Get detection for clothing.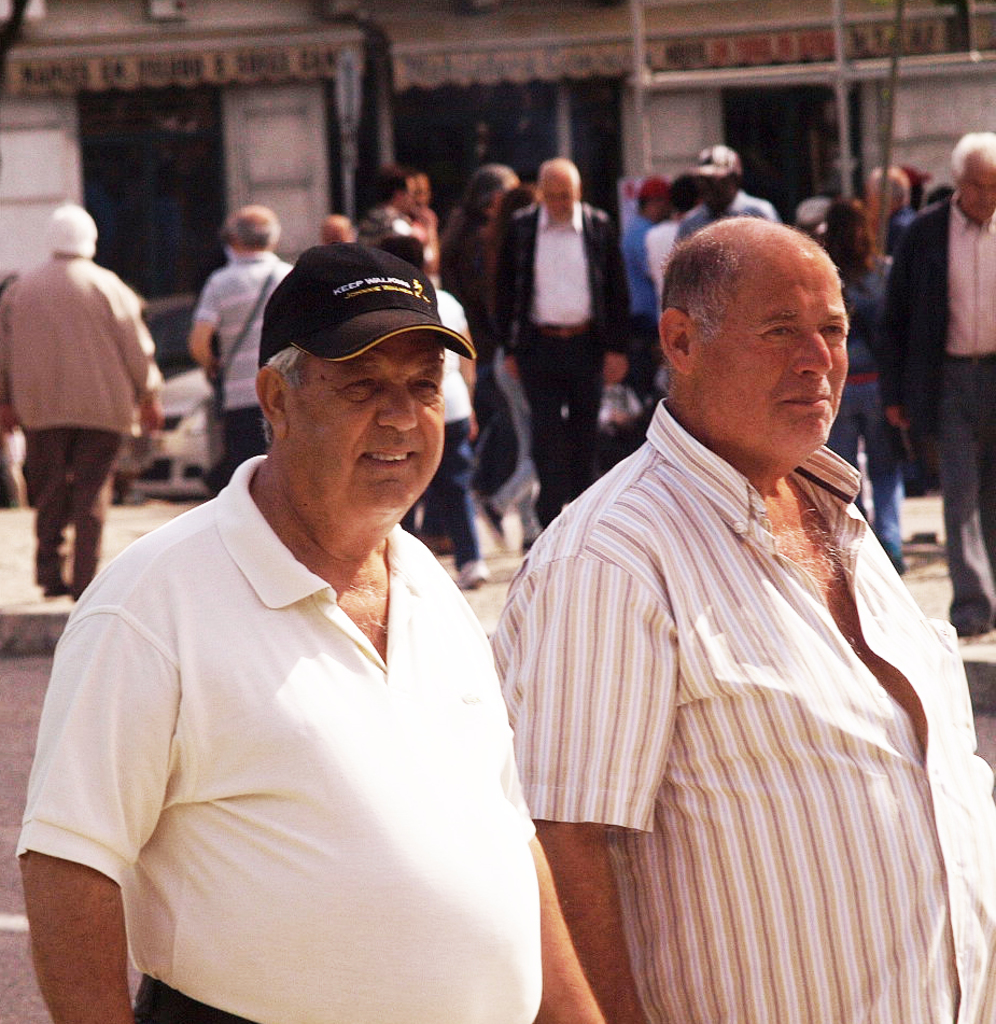
Detection: select_region(14, 451, 544, 1023).
